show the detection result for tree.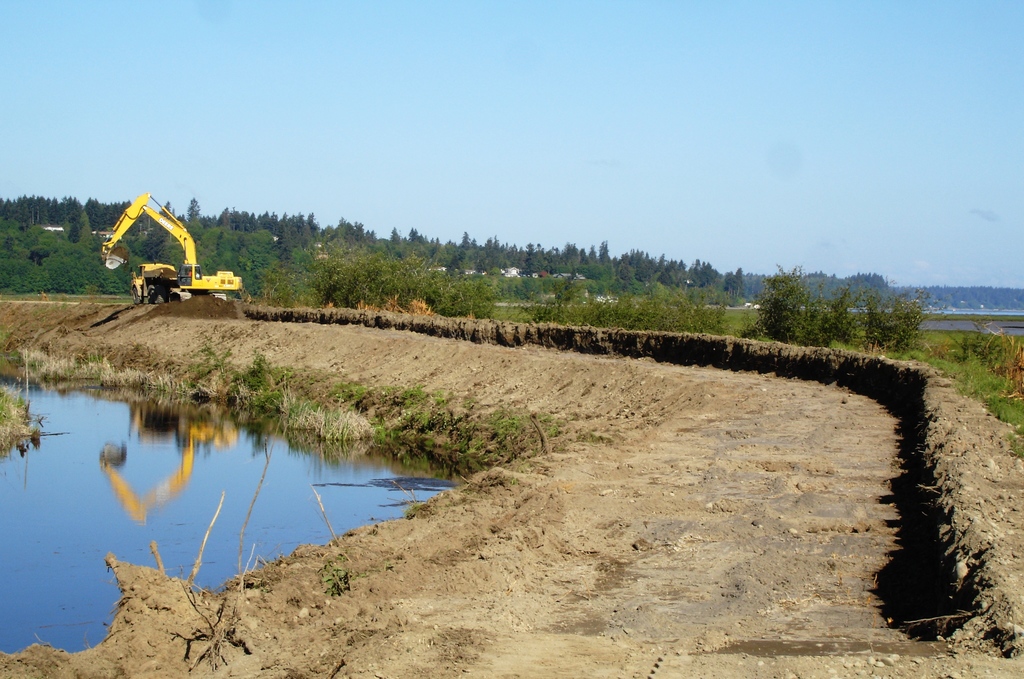
pyautogui.locateOnScreen(625, 253, 654, 279).
